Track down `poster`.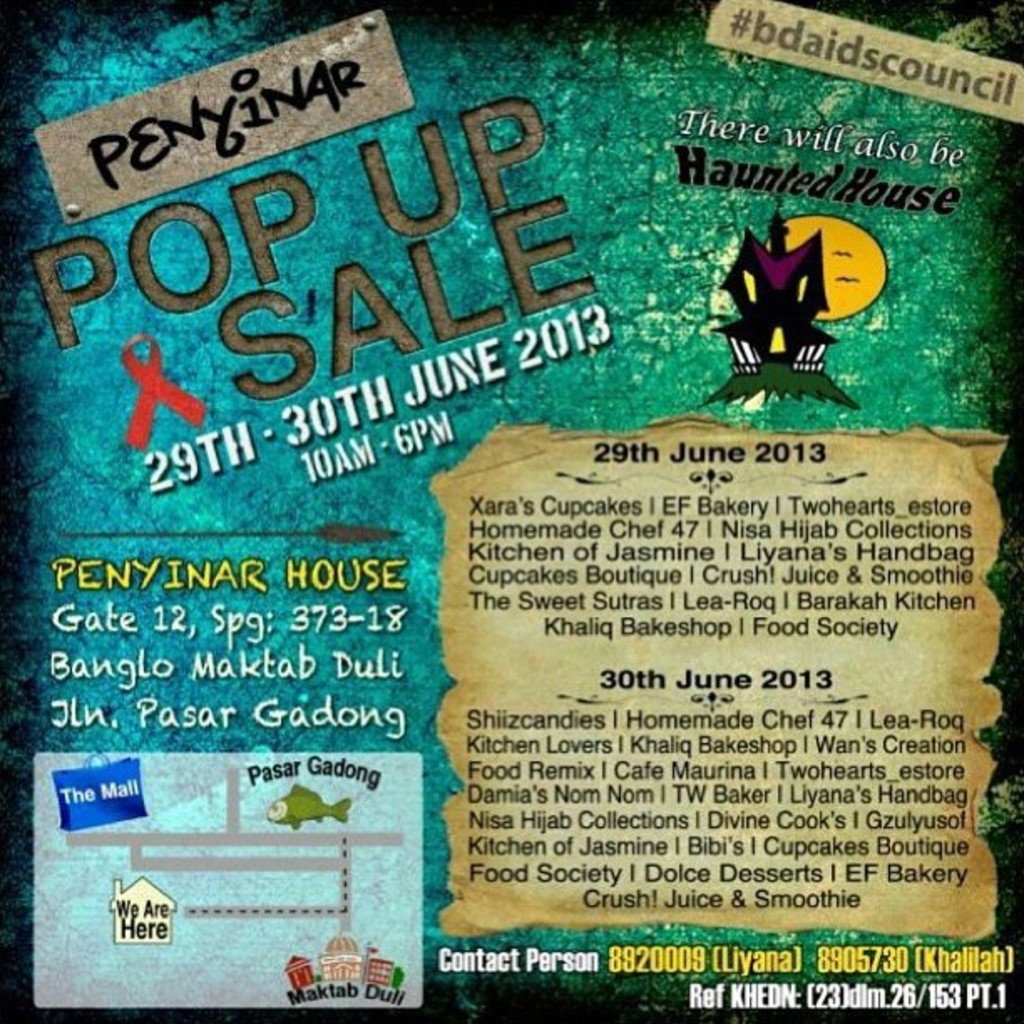
Tracked to locate(0, 12, 1022, 1022).
